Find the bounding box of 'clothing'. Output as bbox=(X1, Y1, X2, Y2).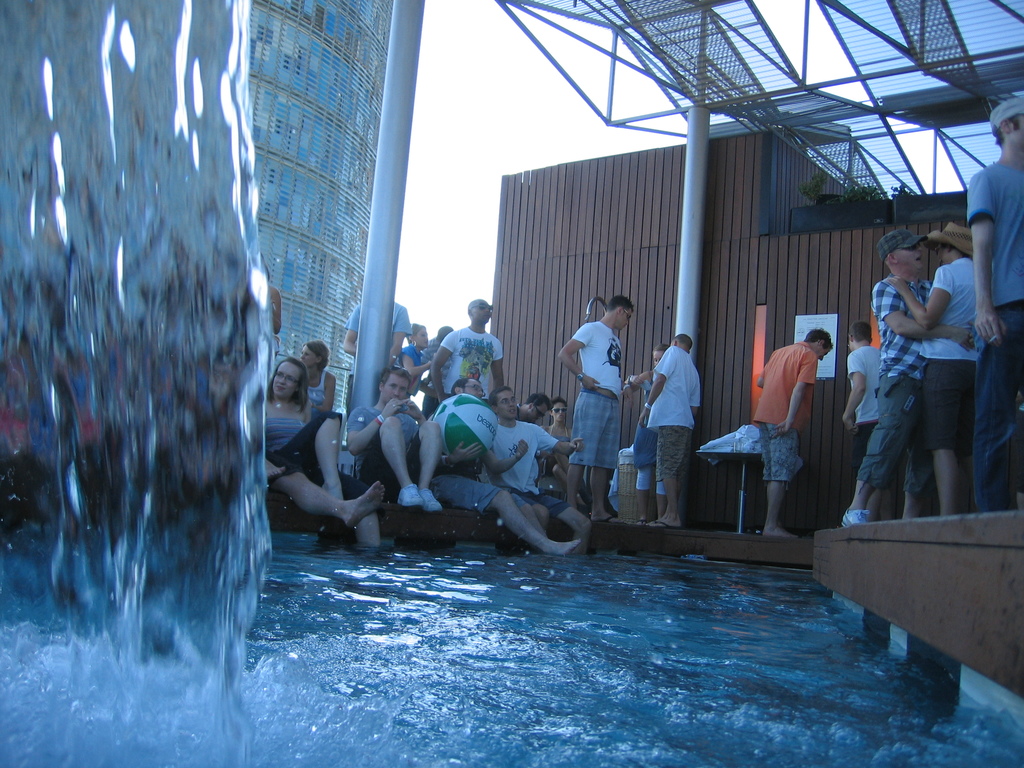
bbox=(262, 415, 341, 501).
